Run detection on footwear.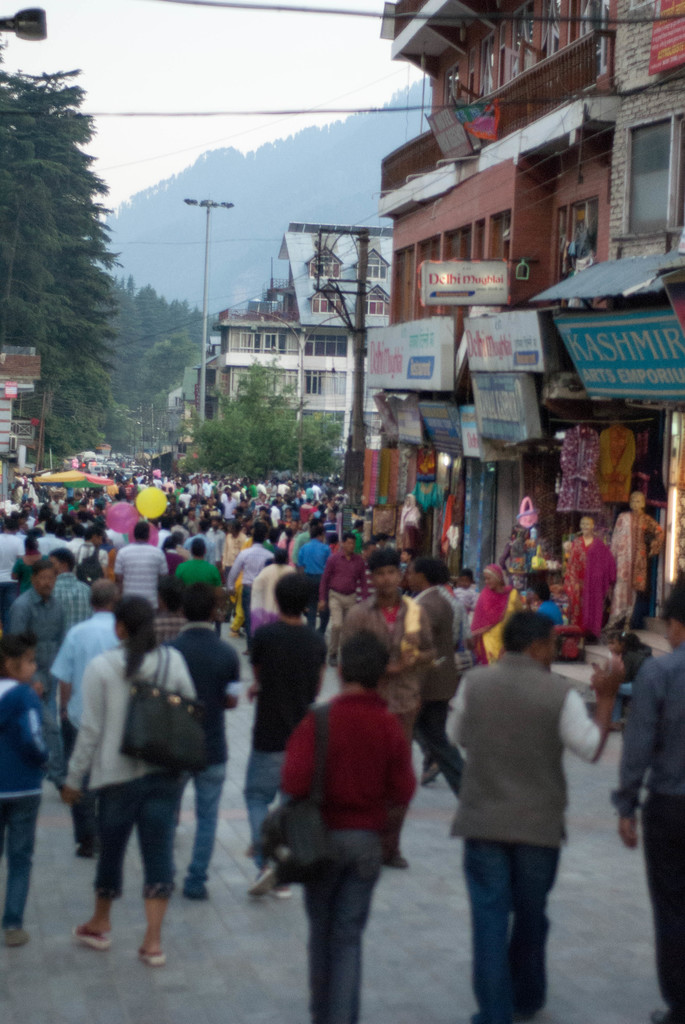
Result: {"left": 145, "top": 943, "right": 167, "bottom": 968}.
